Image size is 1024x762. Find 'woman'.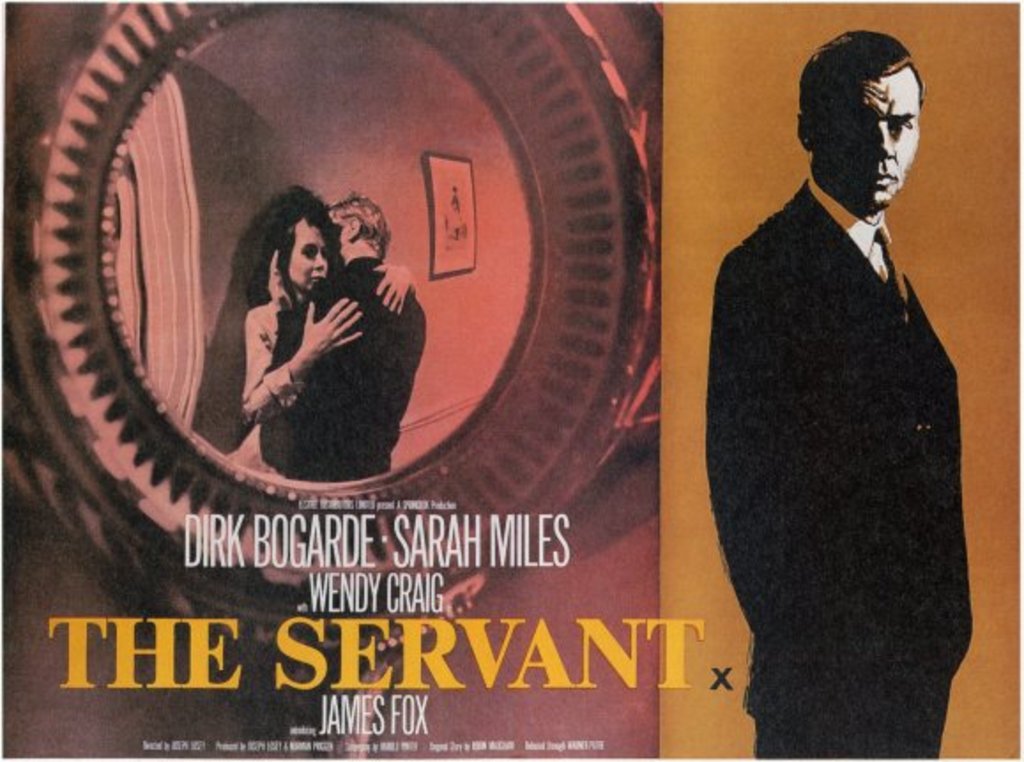
region(233, 180, 414, 481).
